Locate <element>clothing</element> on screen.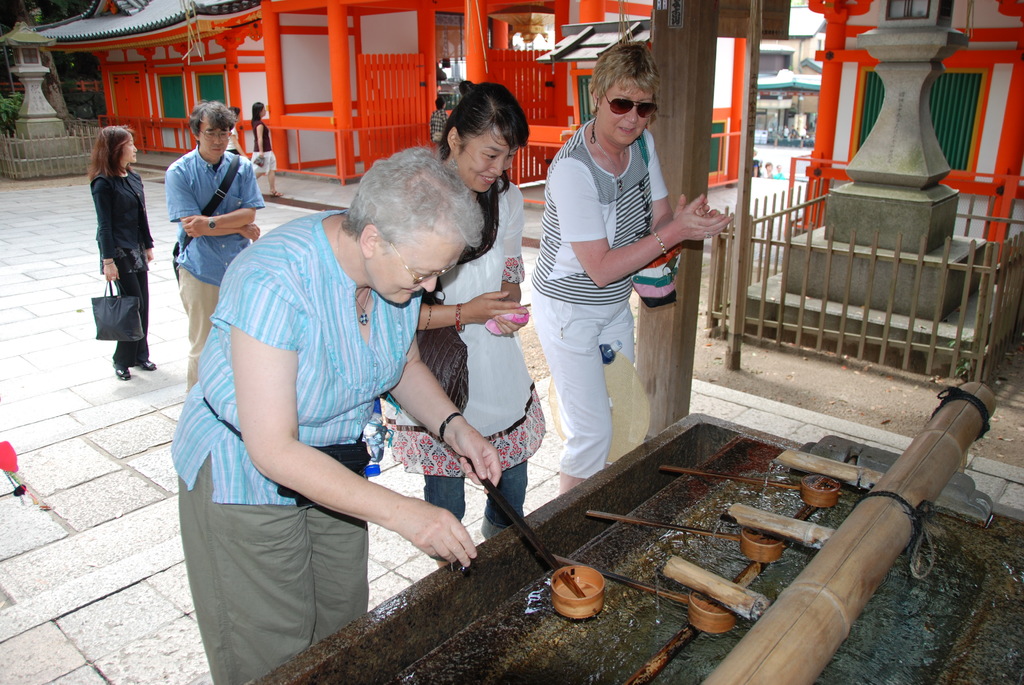
On screen at x1=529 y1=57 x2=694 y2=500.
